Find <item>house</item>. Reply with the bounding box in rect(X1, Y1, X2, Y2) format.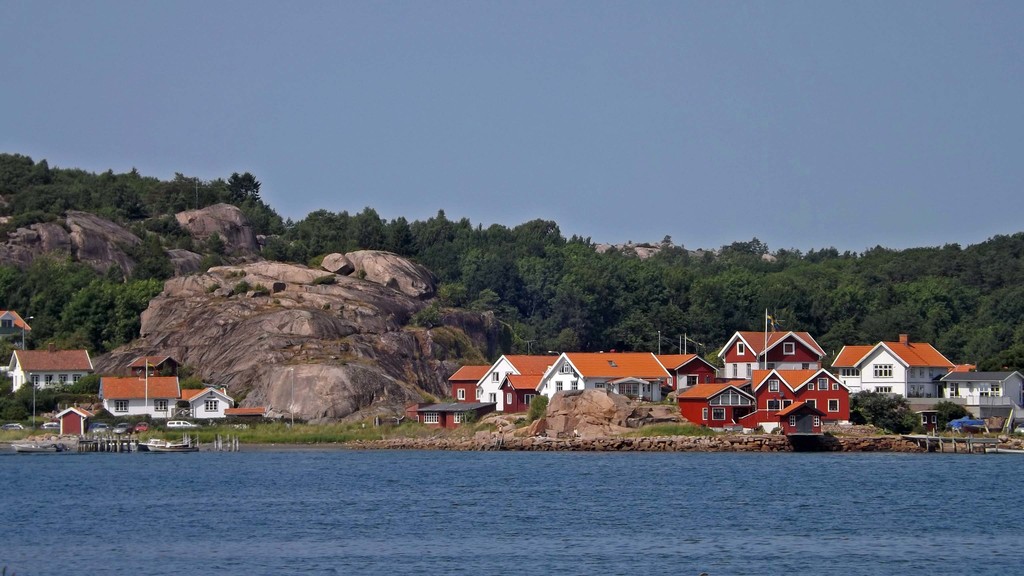
rect(496, 373, 543, 422).
